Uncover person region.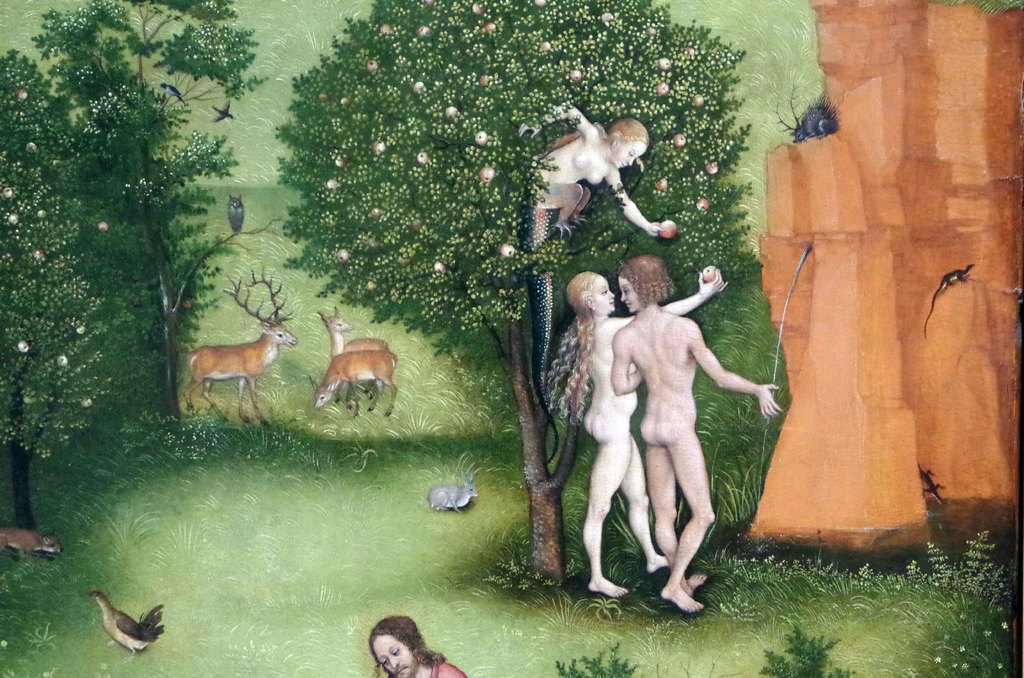
Uncovered: left=515, top=104, right=664, bottom=236.
